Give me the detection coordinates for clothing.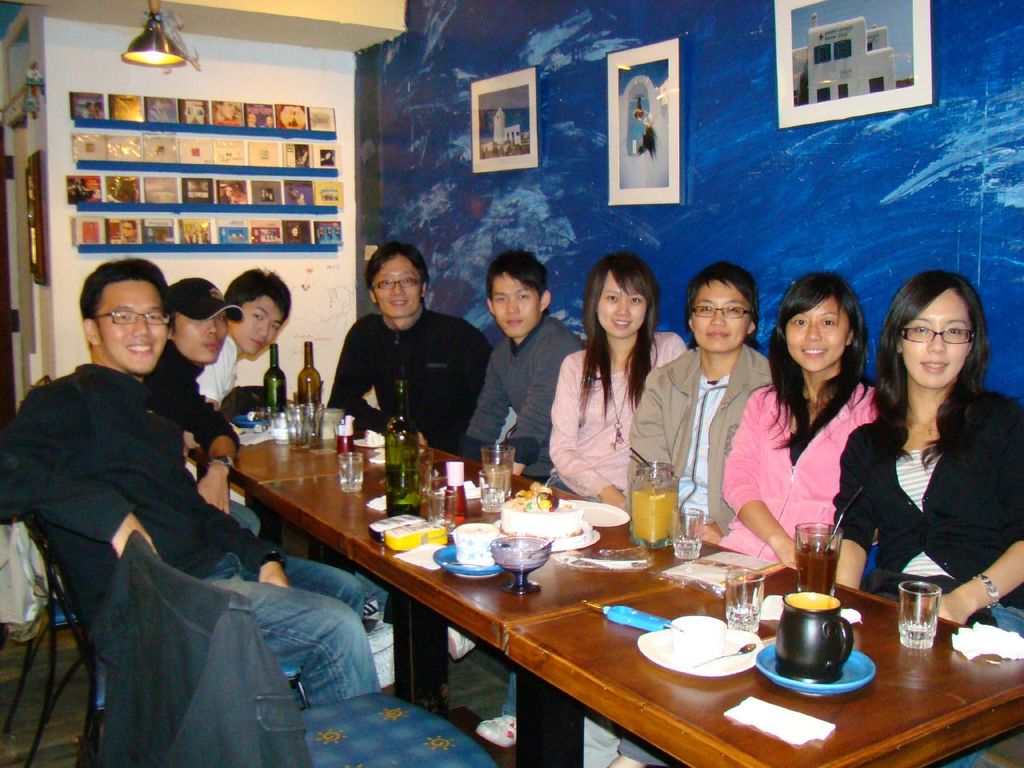
0, 348, 384, 704.
